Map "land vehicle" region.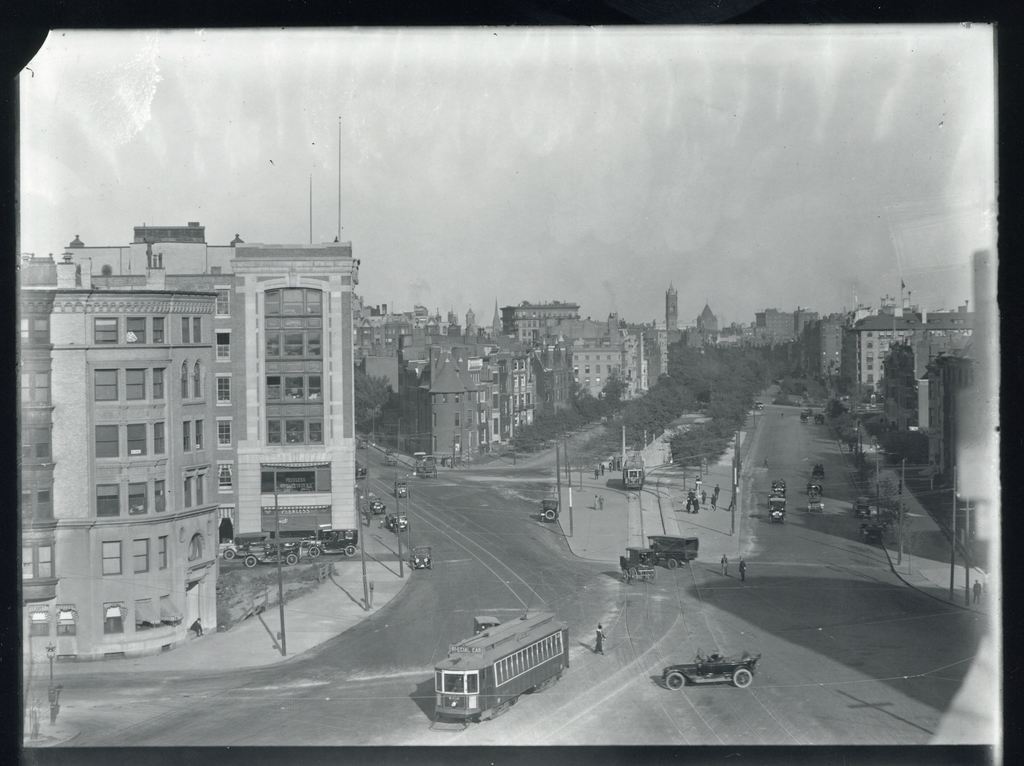
Mapped to (622, 451, 644, 490).
